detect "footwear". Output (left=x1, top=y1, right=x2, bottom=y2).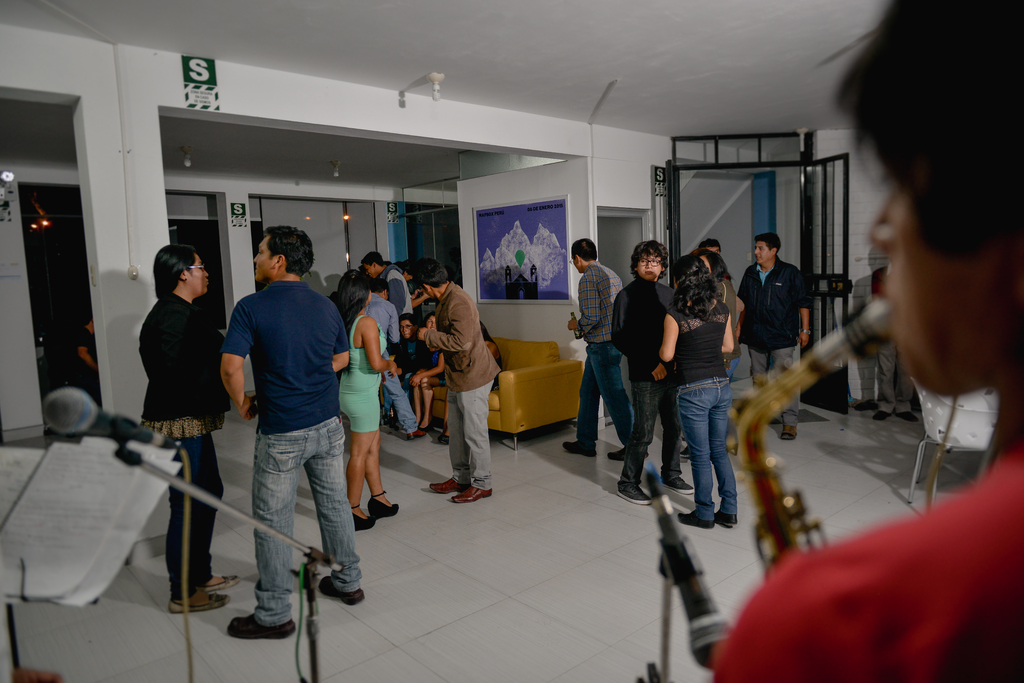
(left=321, top=572, right=364, bottom=605).
